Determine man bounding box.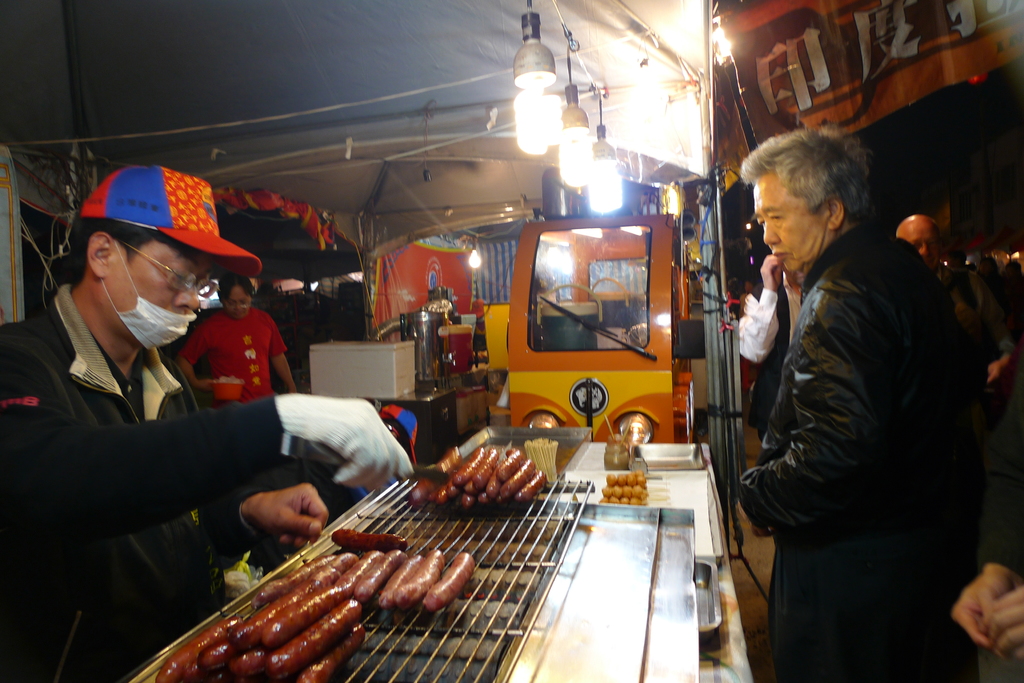
Determined: (0, 163, 426, 680).
